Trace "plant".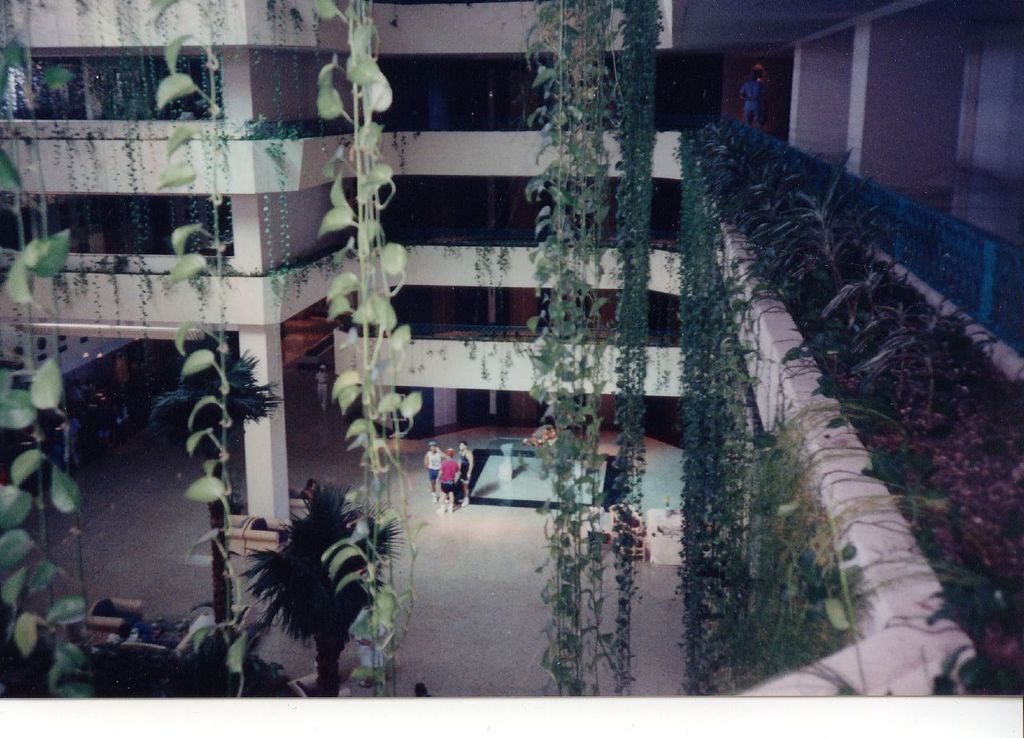
Traced to rect(0, 0, 427, 703).
